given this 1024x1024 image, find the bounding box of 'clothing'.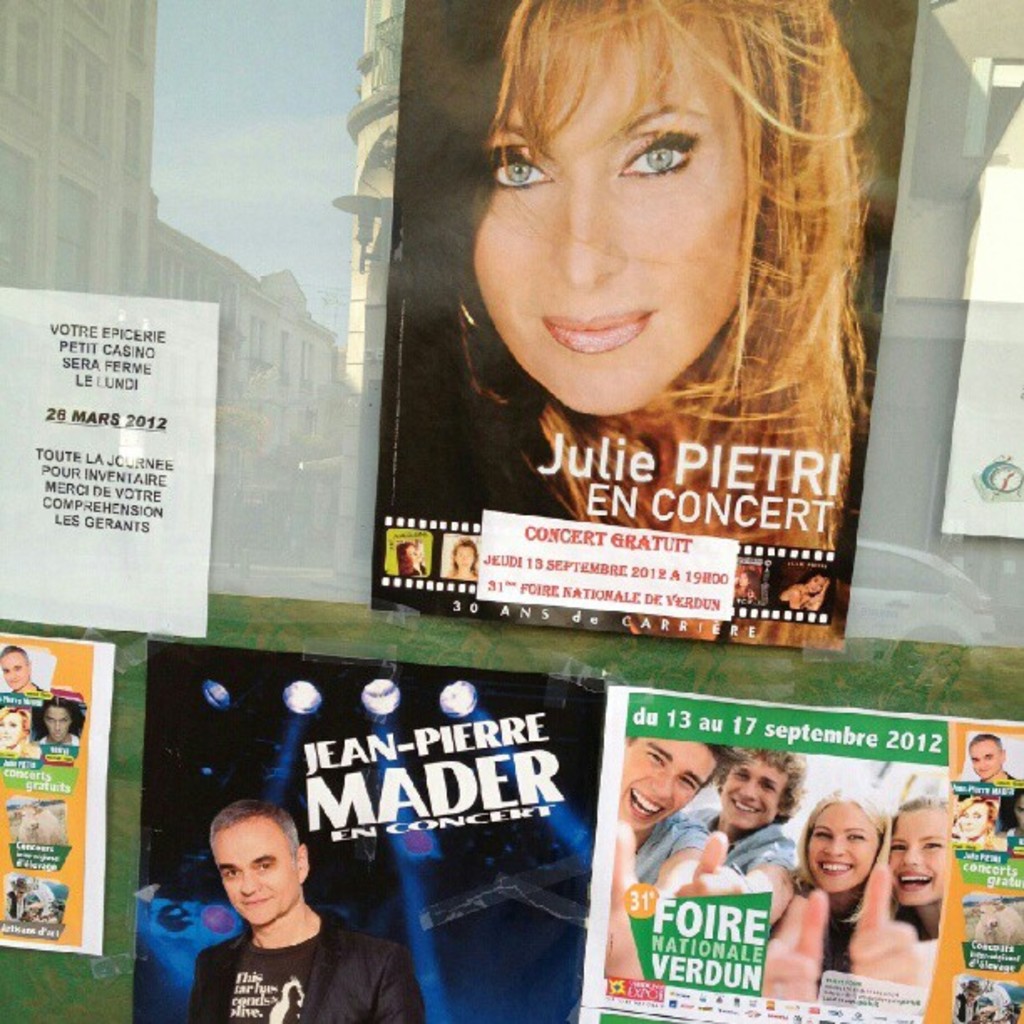
l=791, t=868, r=917, b=965.
